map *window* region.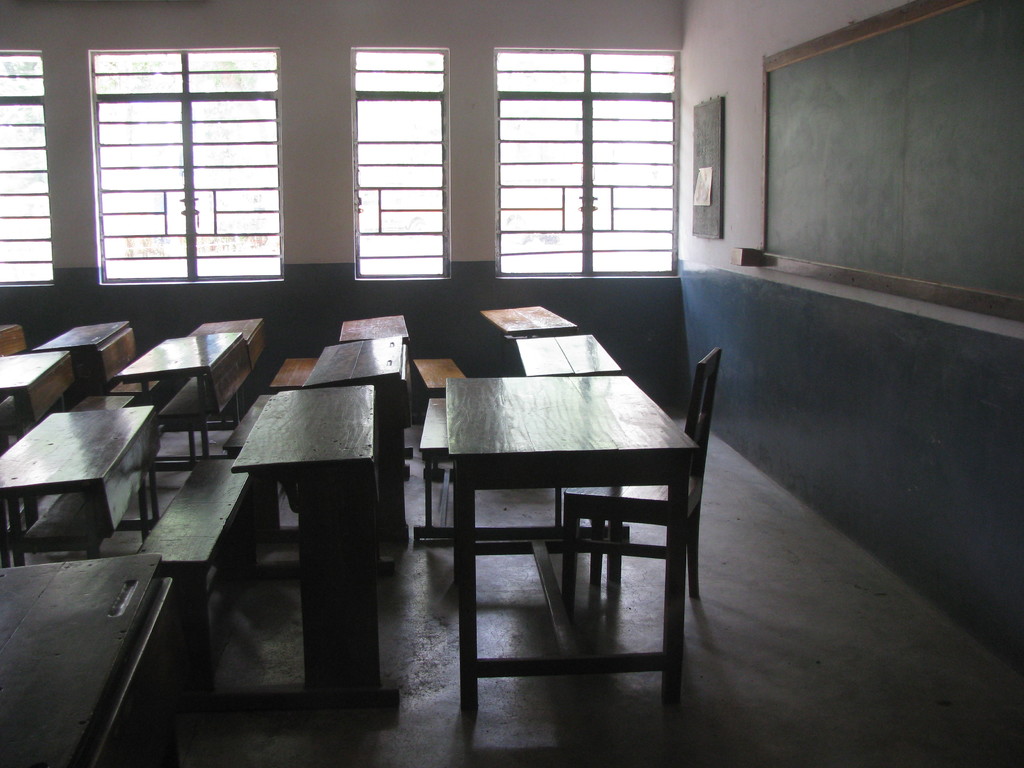
Mapped to (492,45,684,280).
